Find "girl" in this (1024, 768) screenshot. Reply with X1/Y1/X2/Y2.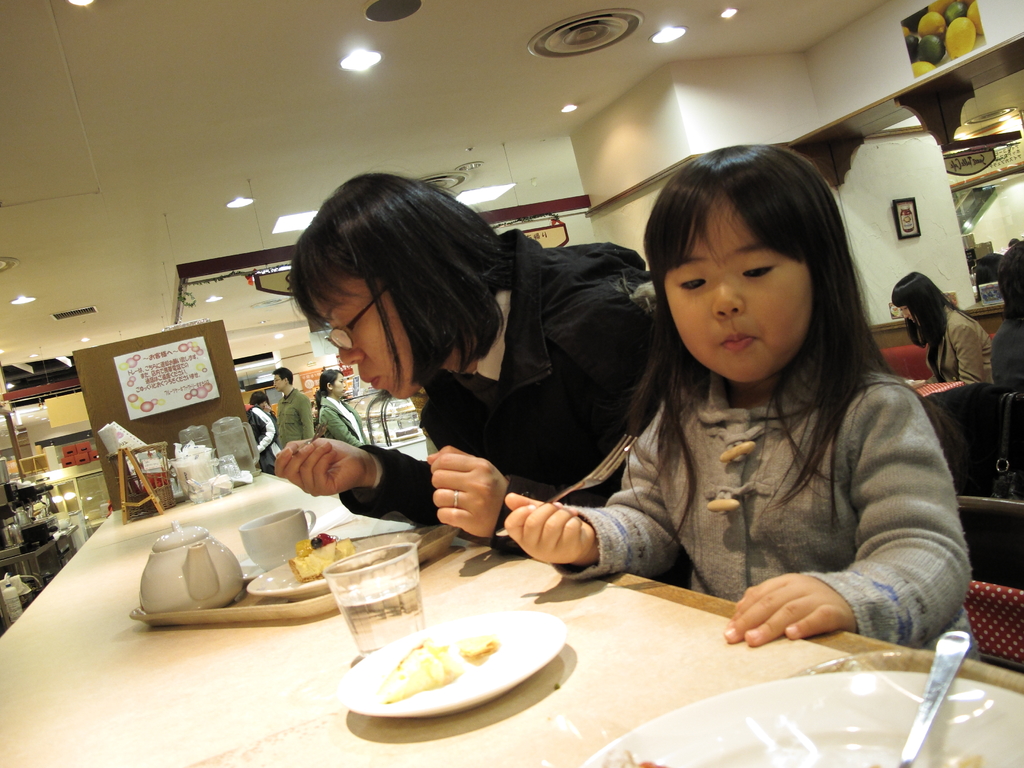
506/140/982/666.
